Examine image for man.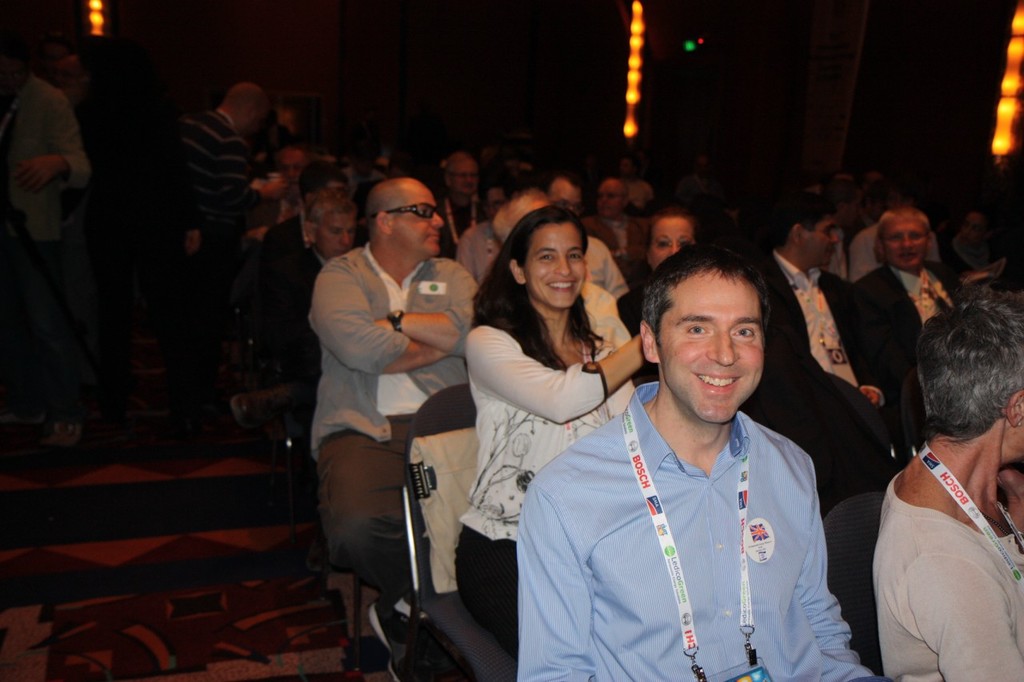
Examination result: 581/176/654/284.
